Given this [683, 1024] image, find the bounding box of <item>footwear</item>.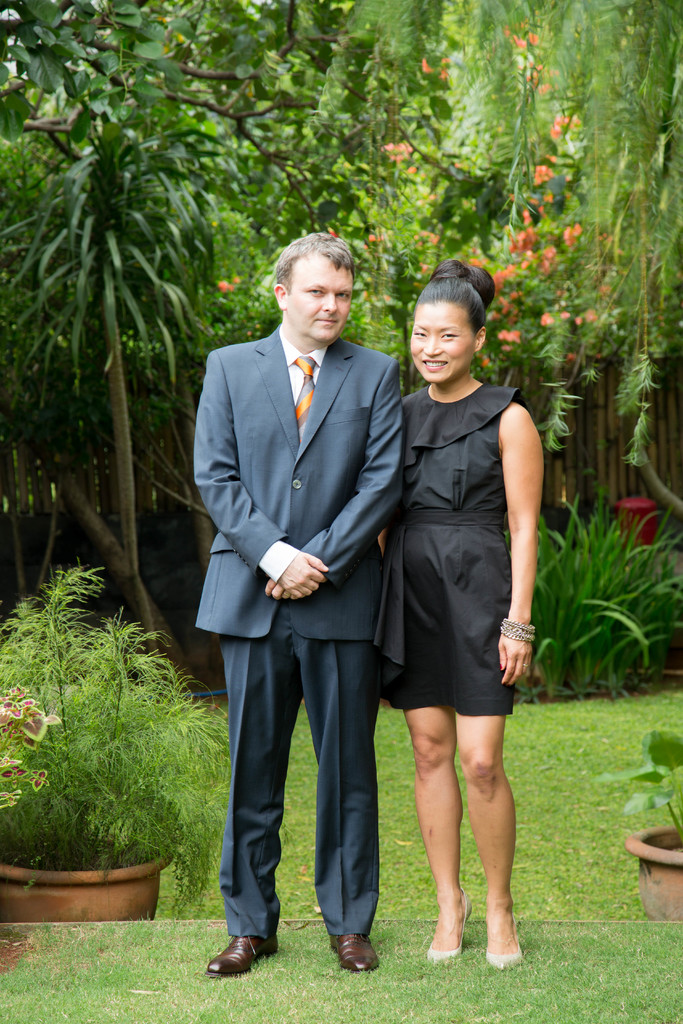
select_region(332, 928, 383, 973).
